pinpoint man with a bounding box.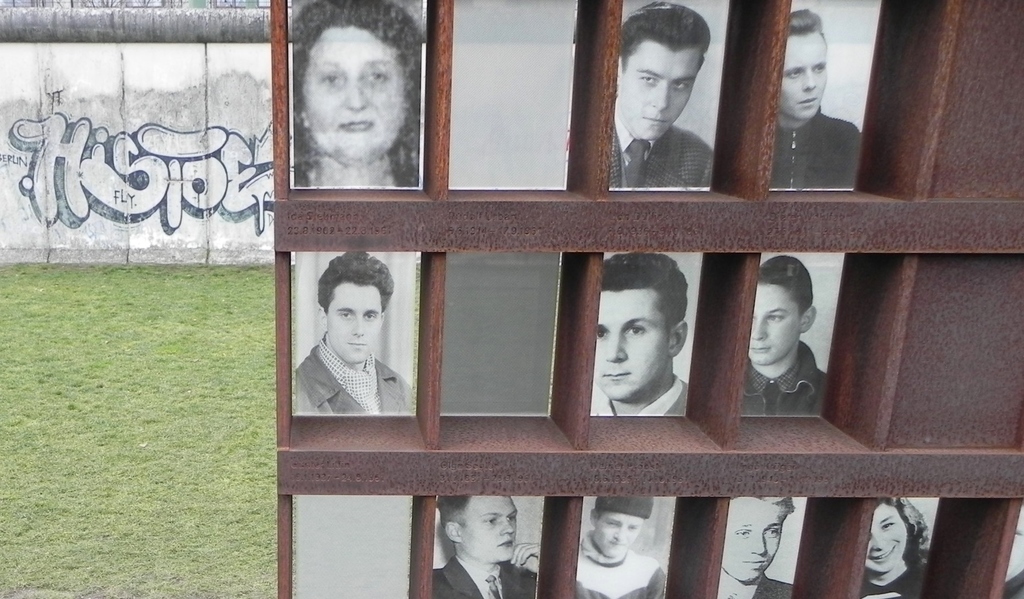
BBox(575, 496, 668, 598).
